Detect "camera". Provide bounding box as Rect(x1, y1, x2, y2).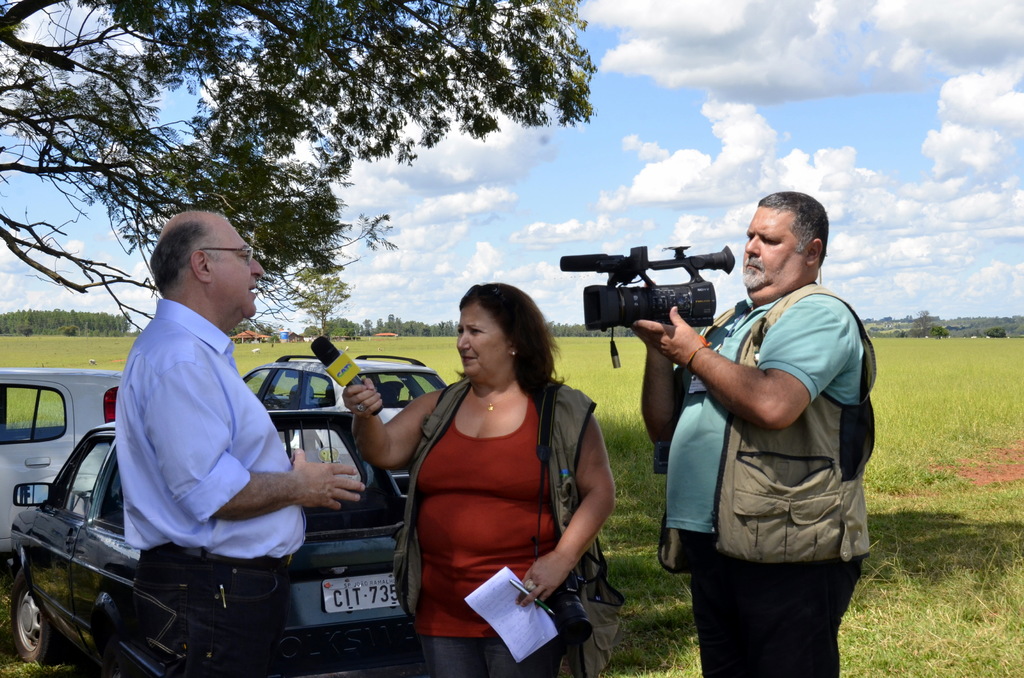
Rect(547, 231, 751, 343).
